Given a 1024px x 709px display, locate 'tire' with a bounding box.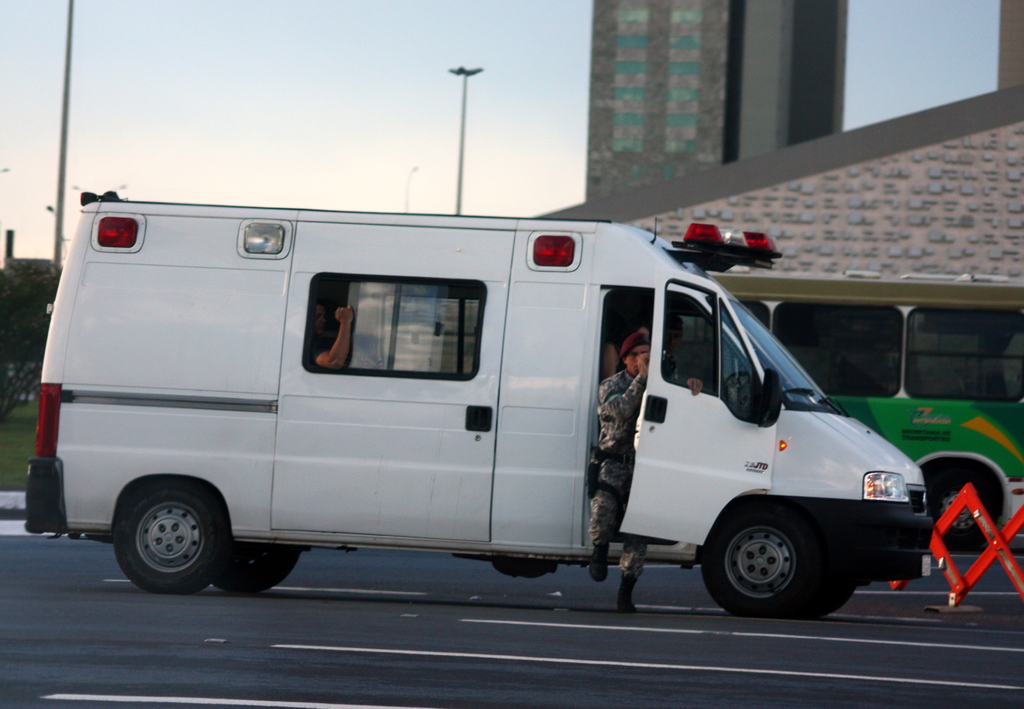
Located: BBox(704, 505, 842, 617).
